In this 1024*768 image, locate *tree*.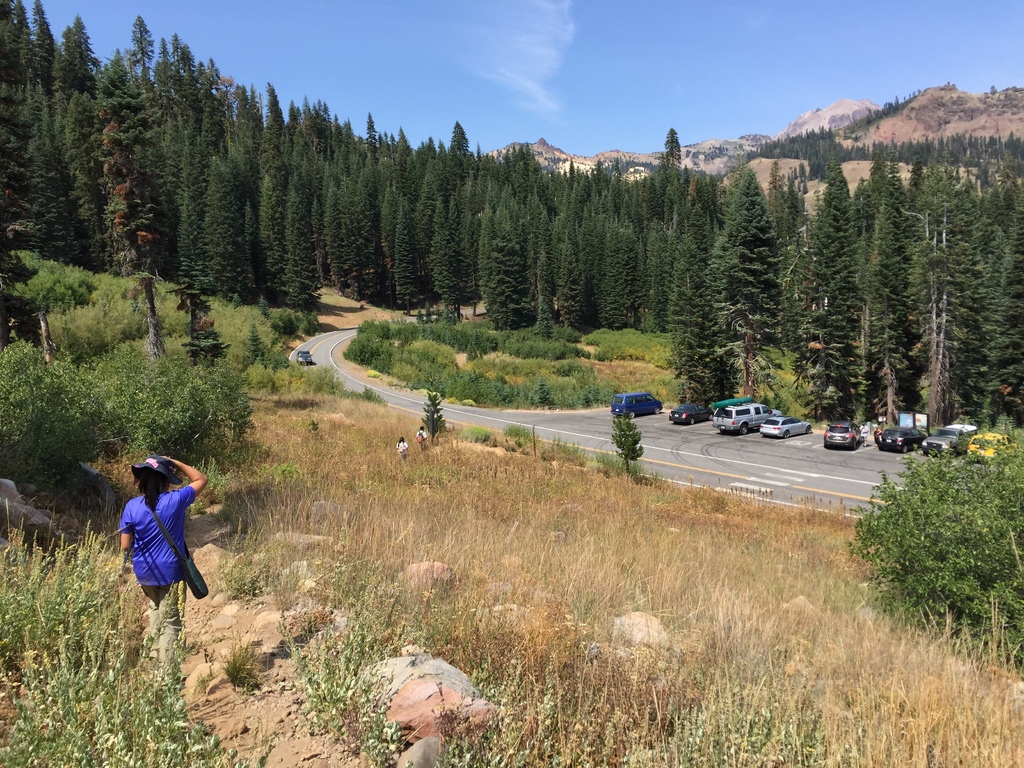
Bounding box: x1=348, y1=154, x2=382, y2=308.
